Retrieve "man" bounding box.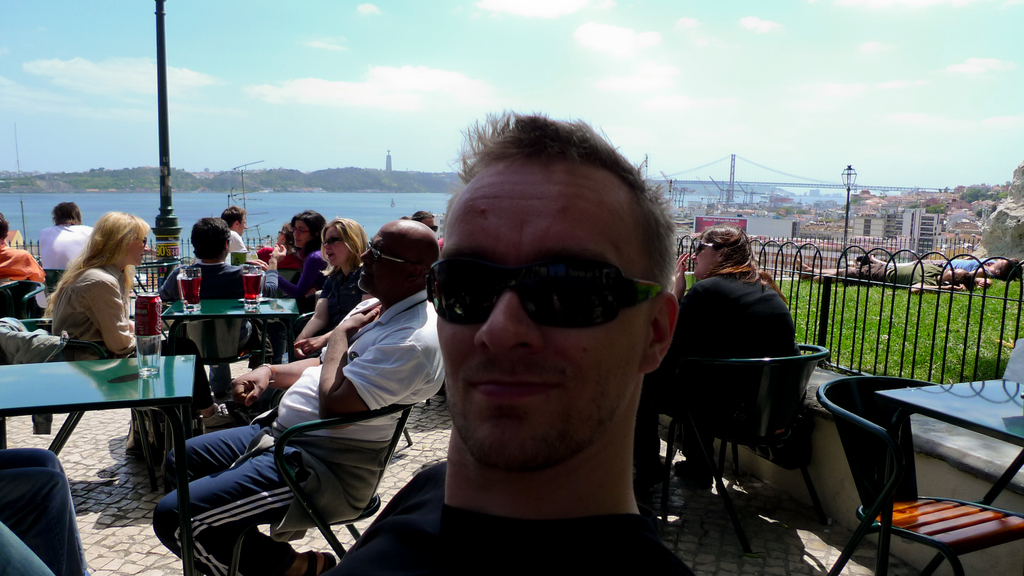
Bounding box: box(792, 261, 980, 295).
